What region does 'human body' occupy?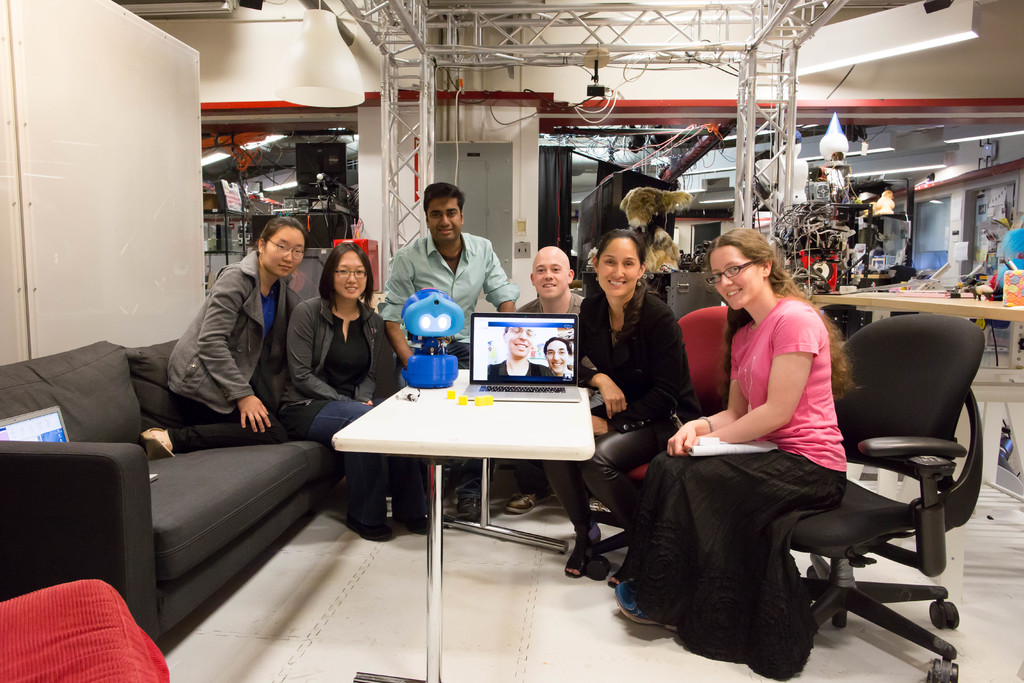
614 292 847 682.
